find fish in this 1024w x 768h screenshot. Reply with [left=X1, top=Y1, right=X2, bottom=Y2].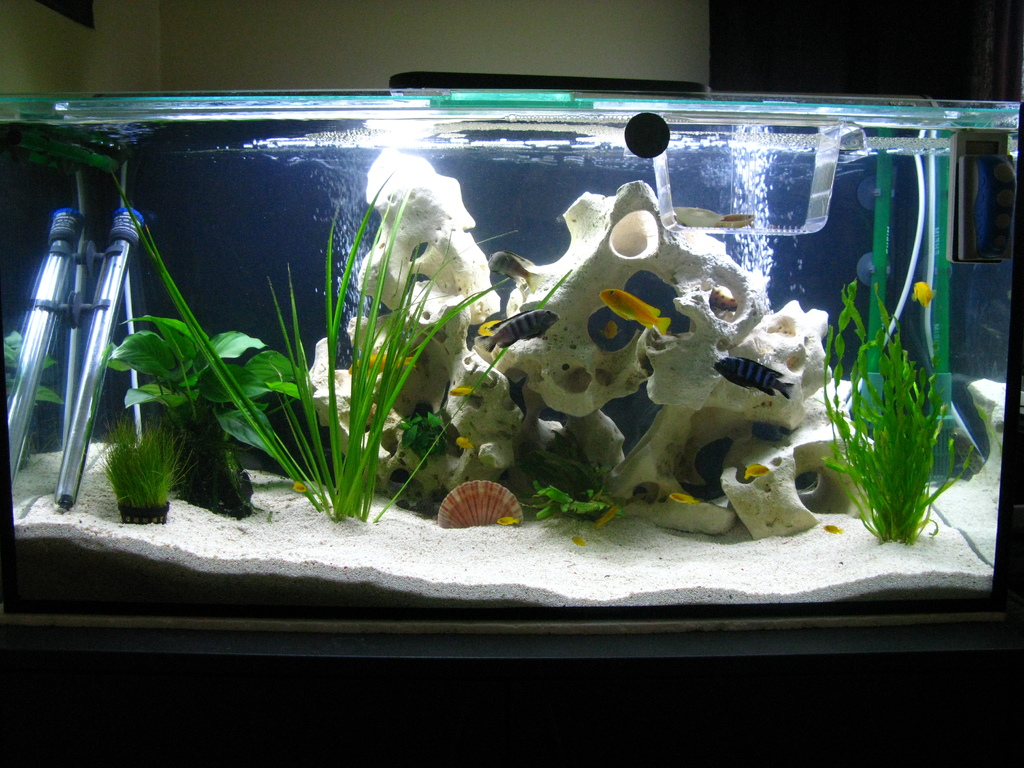
[left=669, top=492, right=697, bottom=503].
